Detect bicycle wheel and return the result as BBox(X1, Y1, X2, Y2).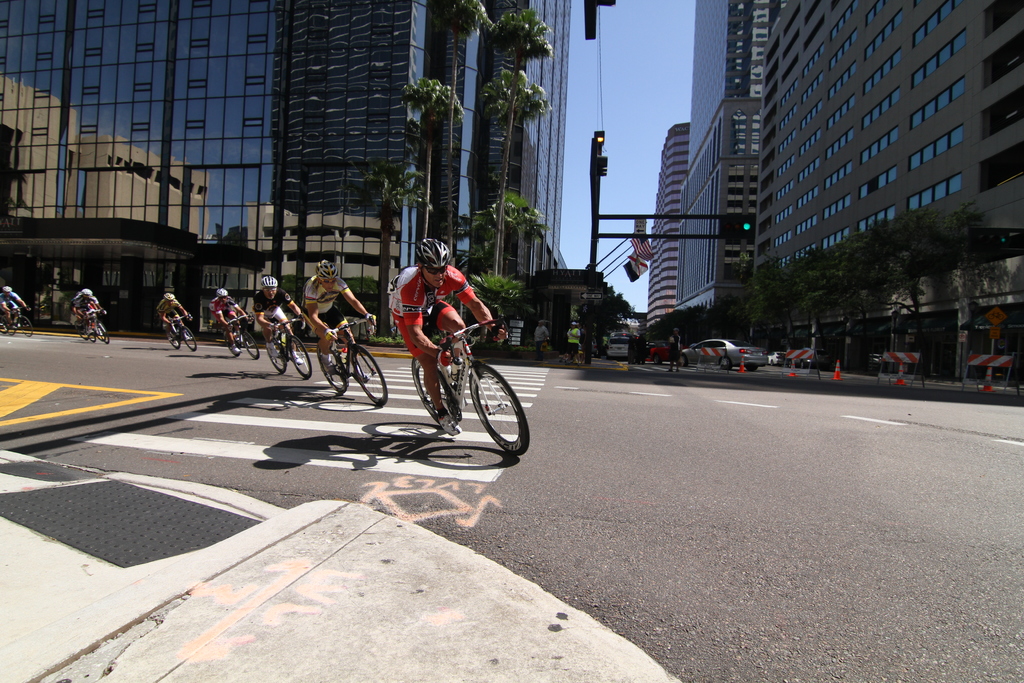
BBox(99, 323, 107, 343).
